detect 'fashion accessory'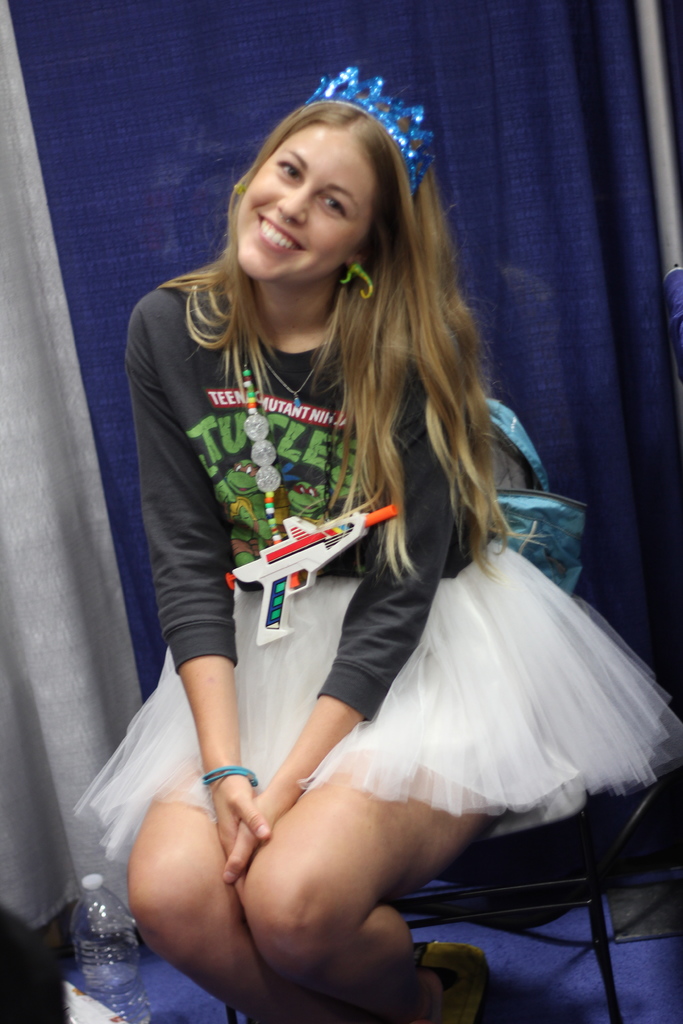
(left=274, top=211, right=292, bottom=225)
